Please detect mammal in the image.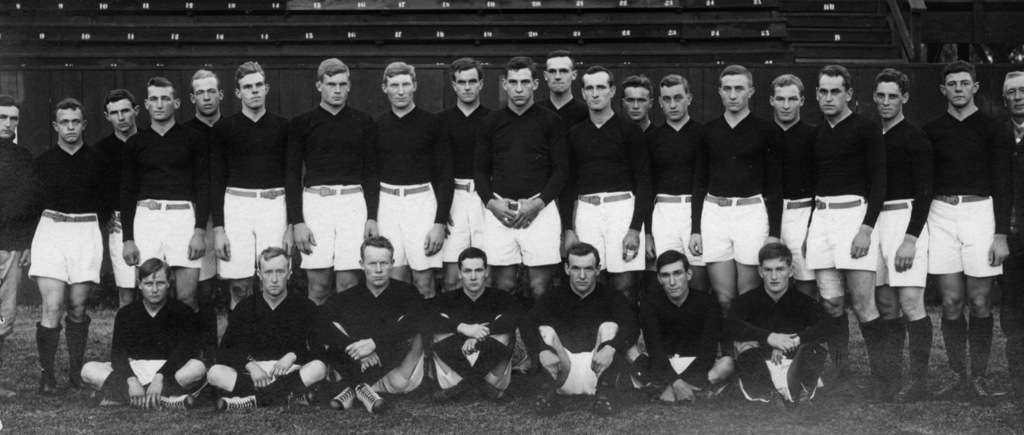
select_region(621, 76, 659, 129).
